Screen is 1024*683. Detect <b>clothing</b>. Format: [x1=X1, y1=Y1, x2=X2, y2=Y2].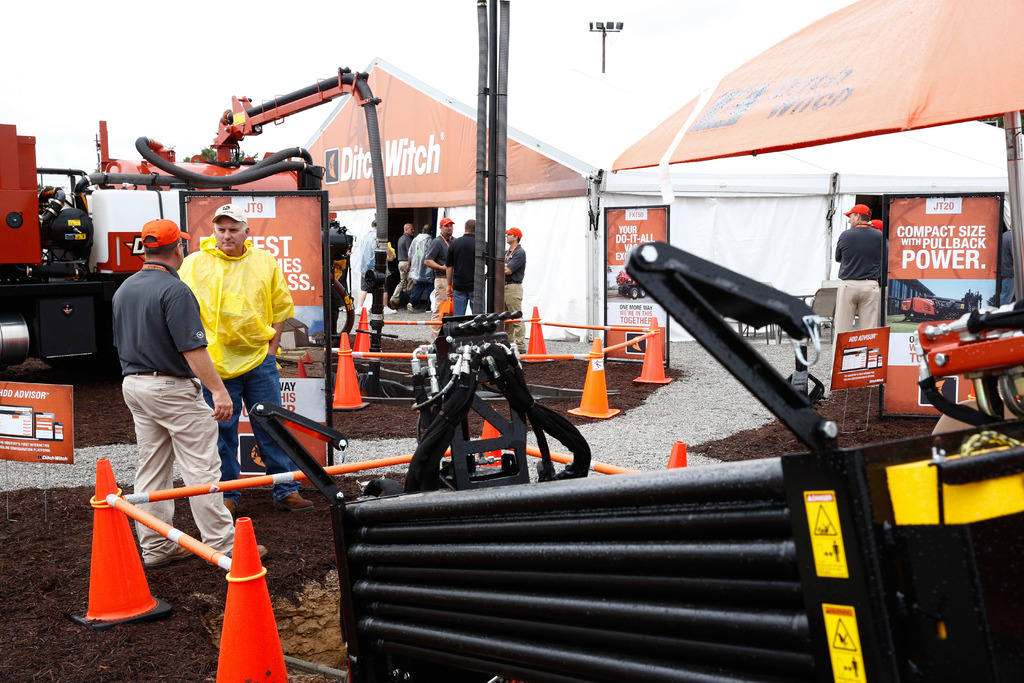
[x1=445, y1=234, x2=491, y2=313].
